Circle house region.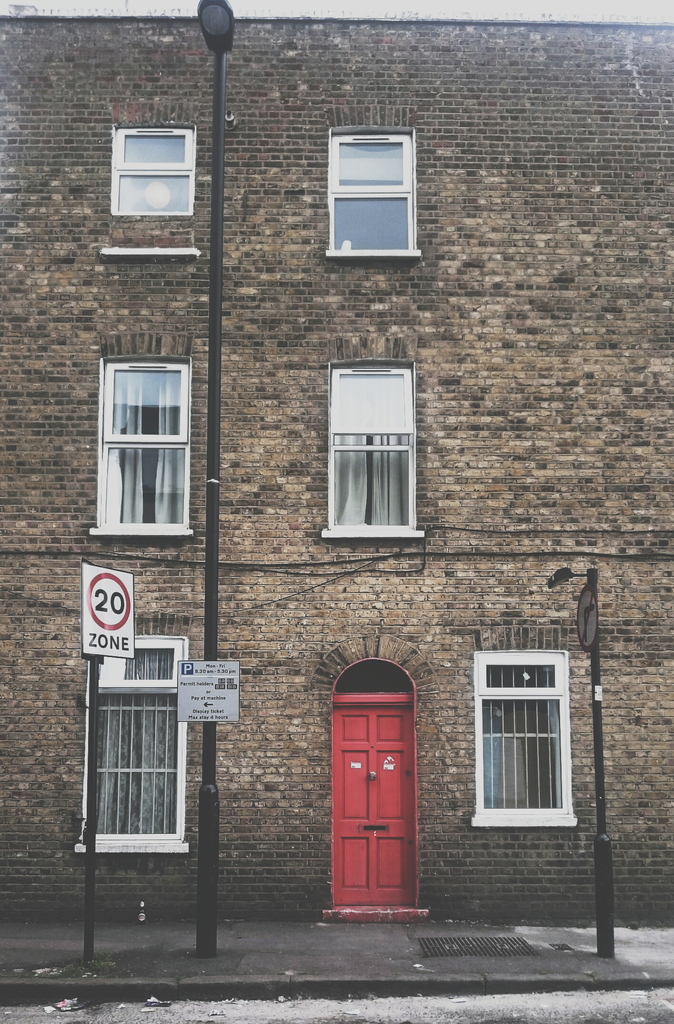
Region: pyautogui.locateOnScreen(54, 0, 630, 970).
